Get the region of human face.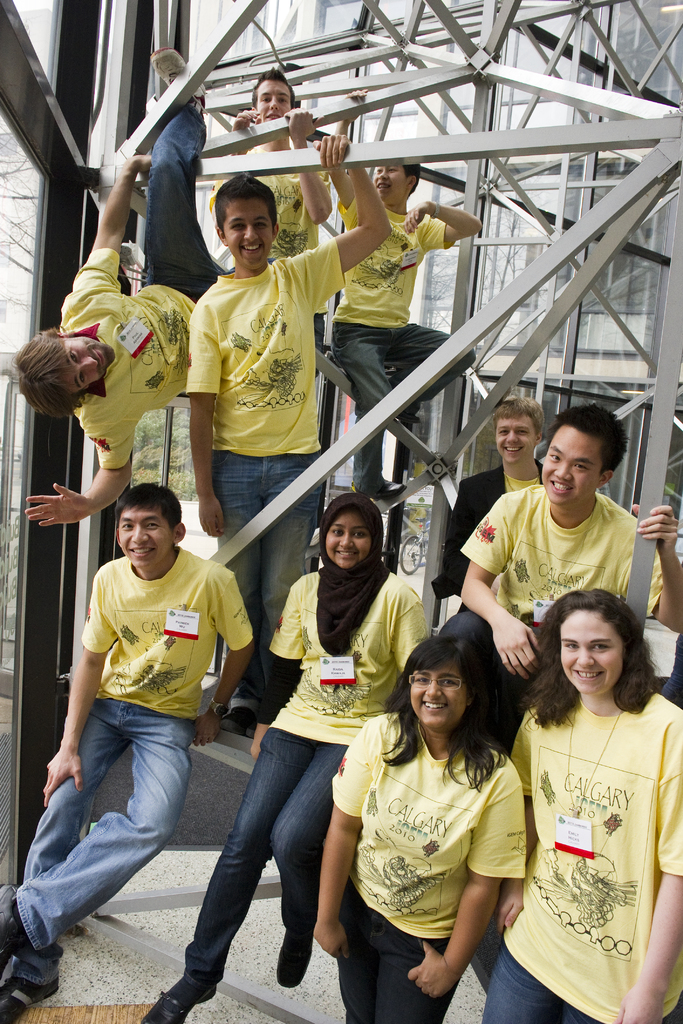
[x1=411, y1=664, x2=468, y2=728].
